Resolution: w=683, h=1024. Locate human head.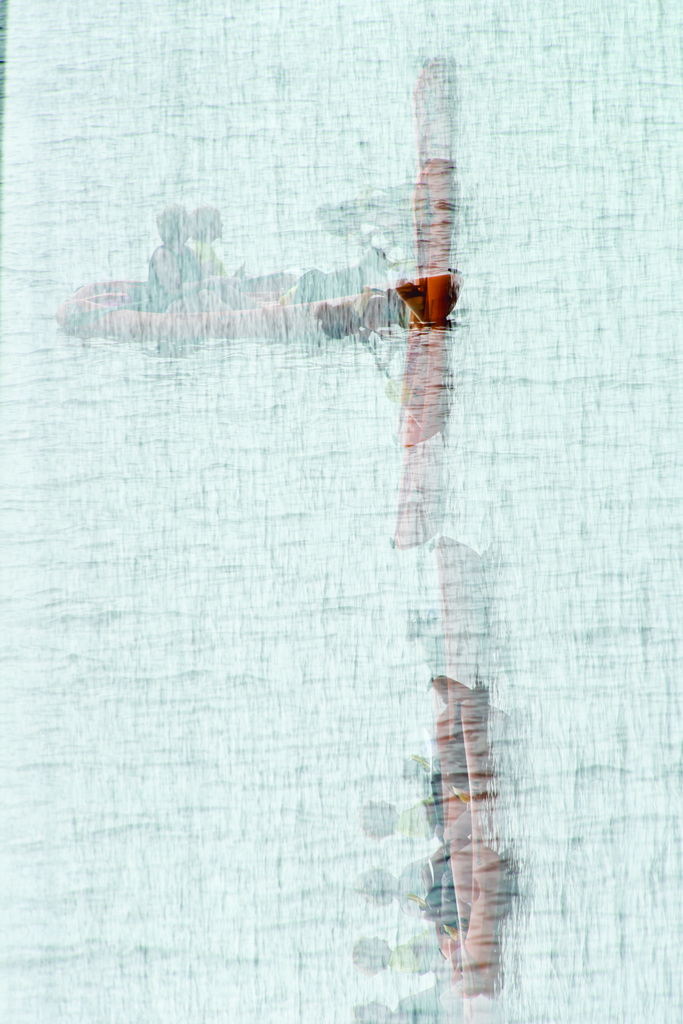
(left=183, top=200, right=221, bottom=236).
